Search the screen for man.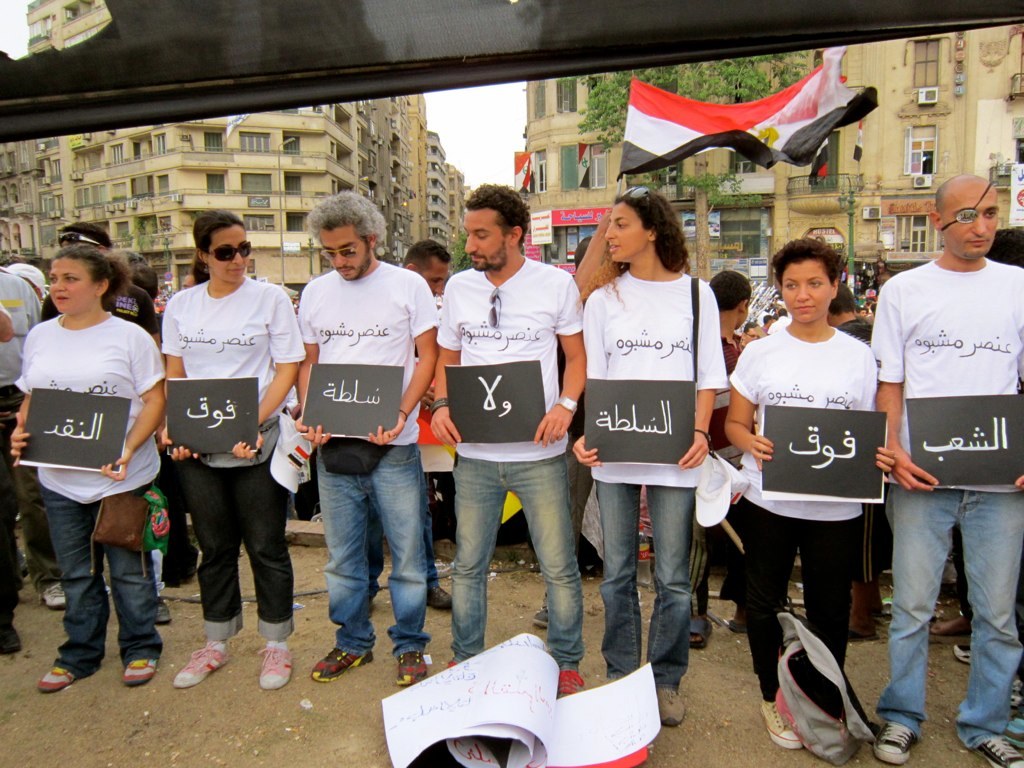
Found at [852,134,1017,767].
